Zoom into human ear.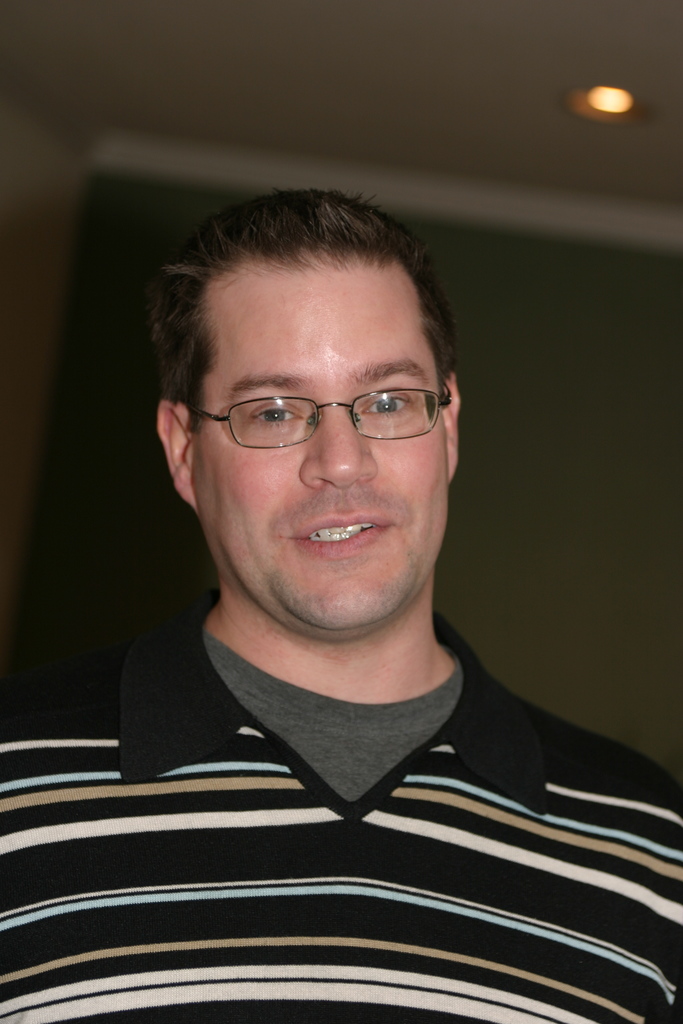
Zoom target: detection(444, 373, 462, 483).
